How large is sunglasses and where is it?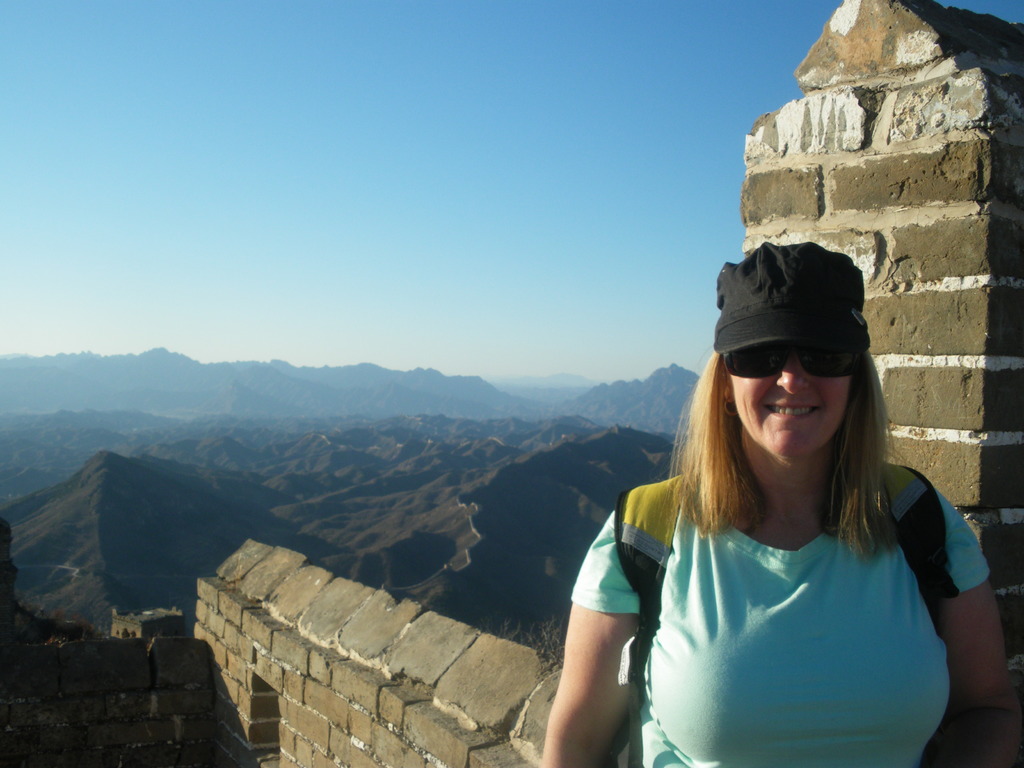
Bounding box: <bbox>723, 344, 863, 380</bbox>.
